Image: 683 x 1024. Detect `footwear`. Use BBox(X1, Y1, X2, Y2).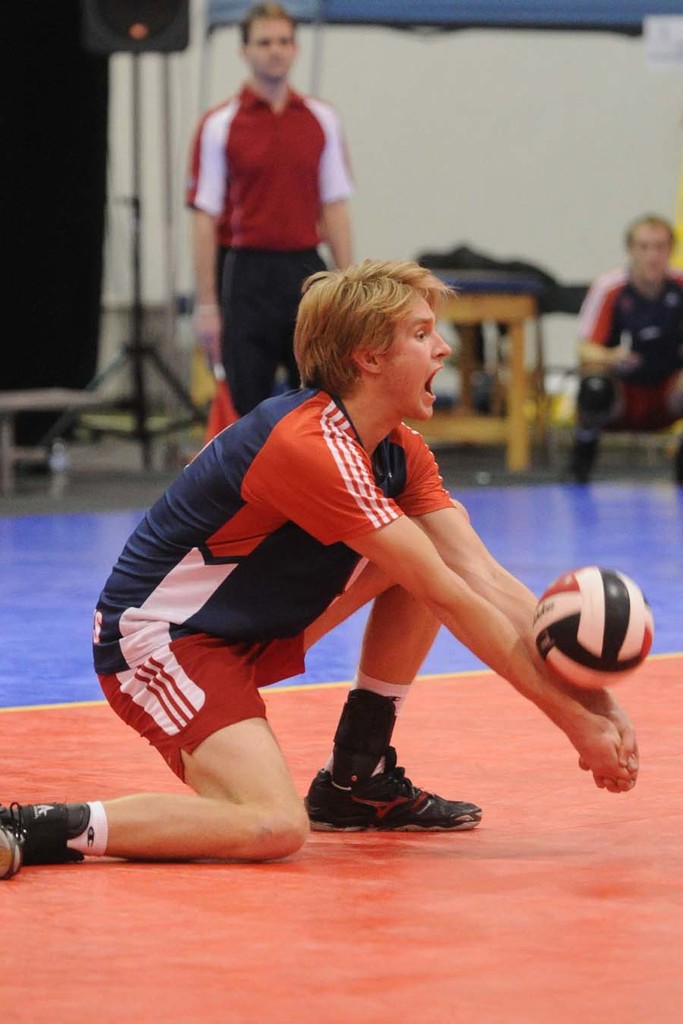
BBox(297, 745, 482, 835).
